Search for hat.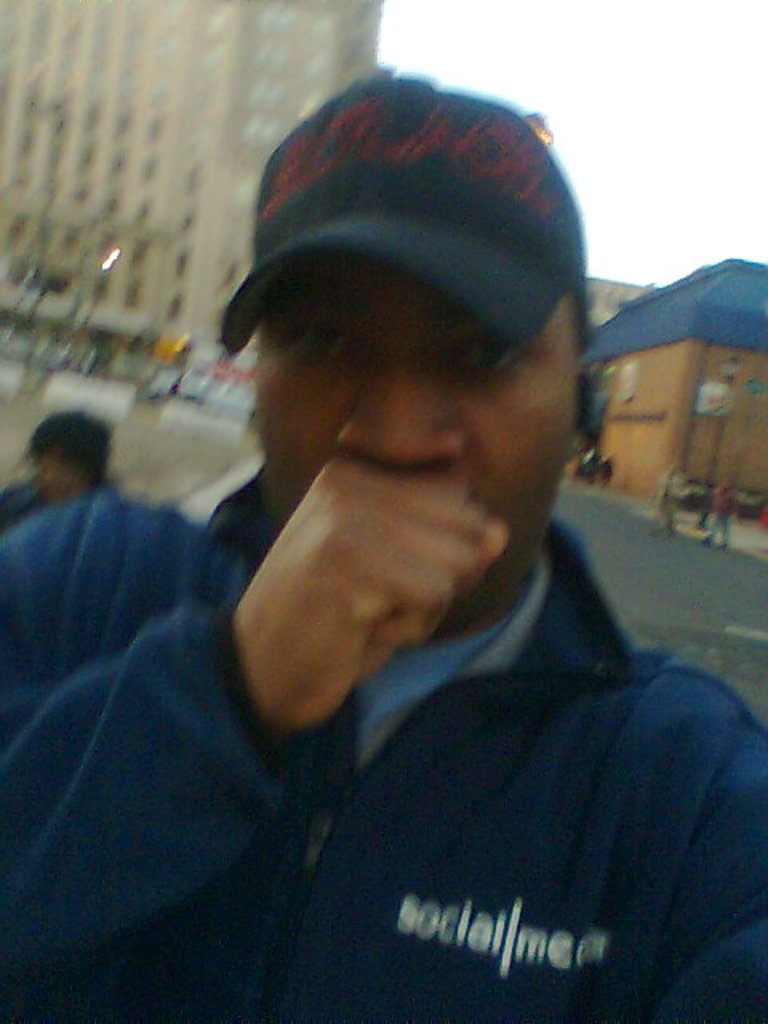
Found at [left=222, top=78, right=594, bottom=358].
